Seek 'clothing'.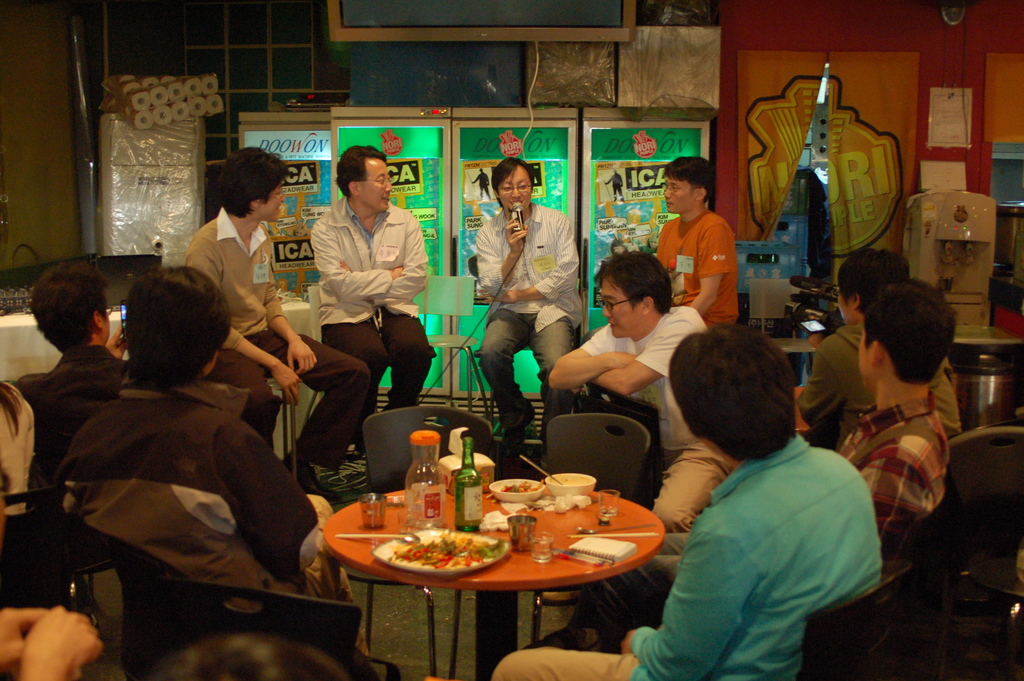
314:307:426:407.
